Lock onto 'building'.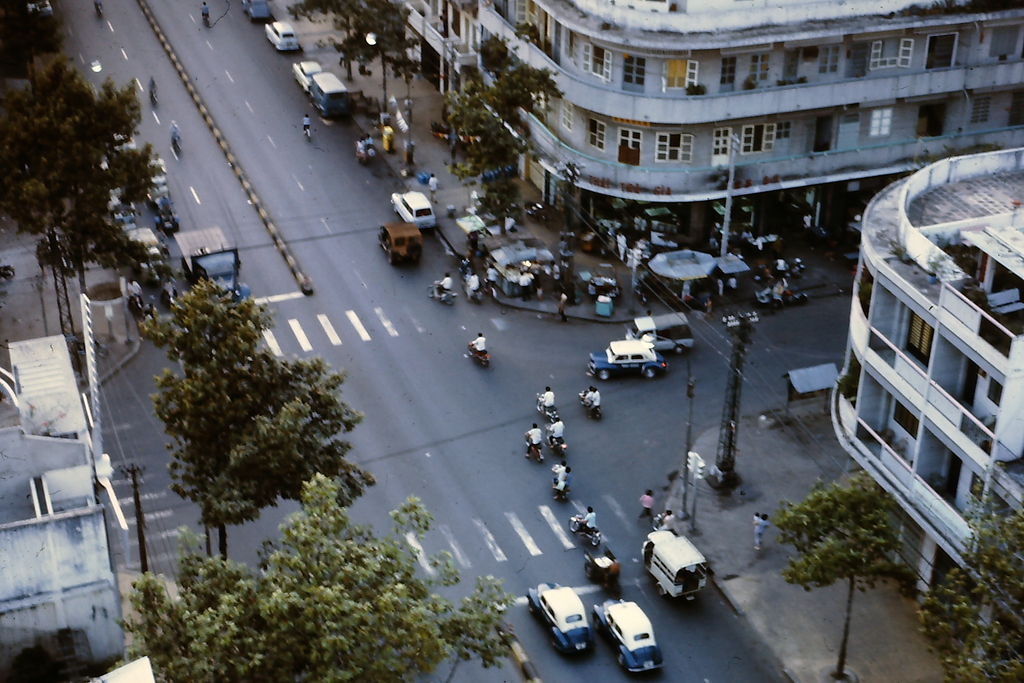
Locked: x1=0 y1=297 x2=127 y2=682.
